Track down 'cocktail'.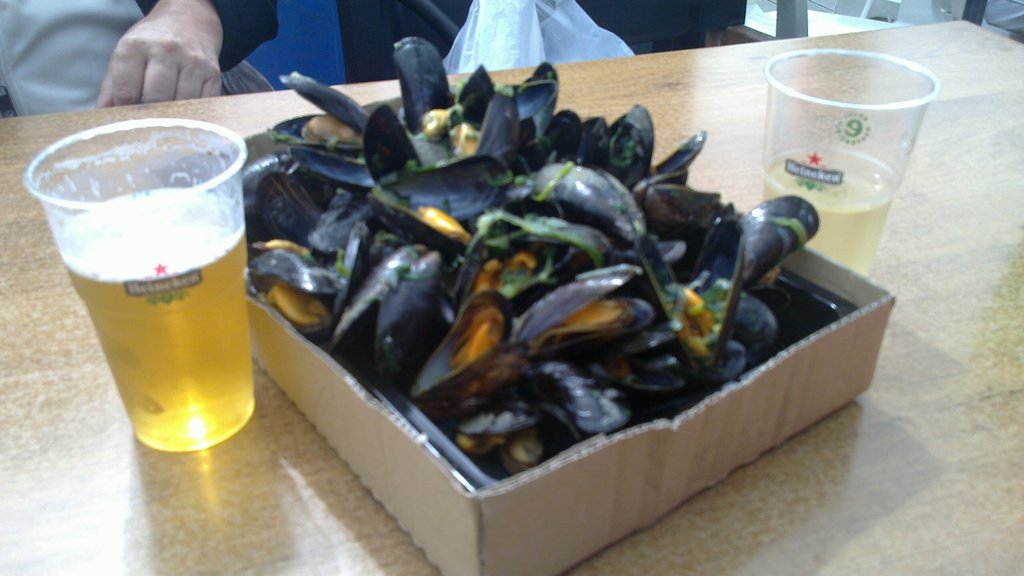
Tracked to Rect(759, 48, 940, 279).
